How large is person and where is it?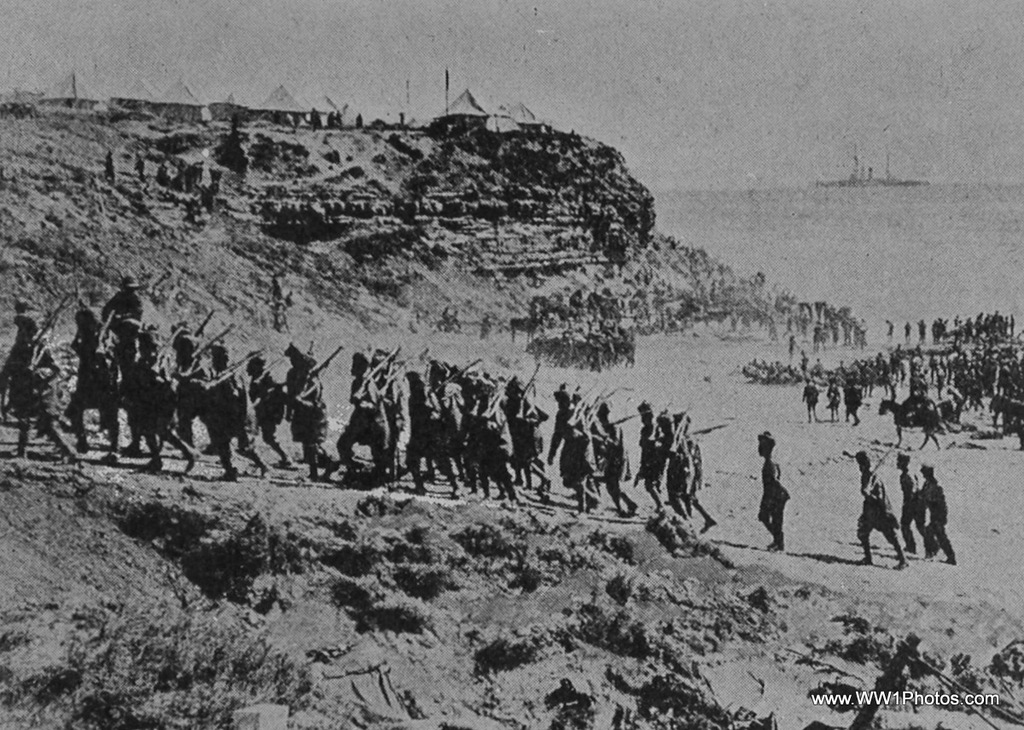
Bounding box: l=290, t=340, r=321, b=487.
